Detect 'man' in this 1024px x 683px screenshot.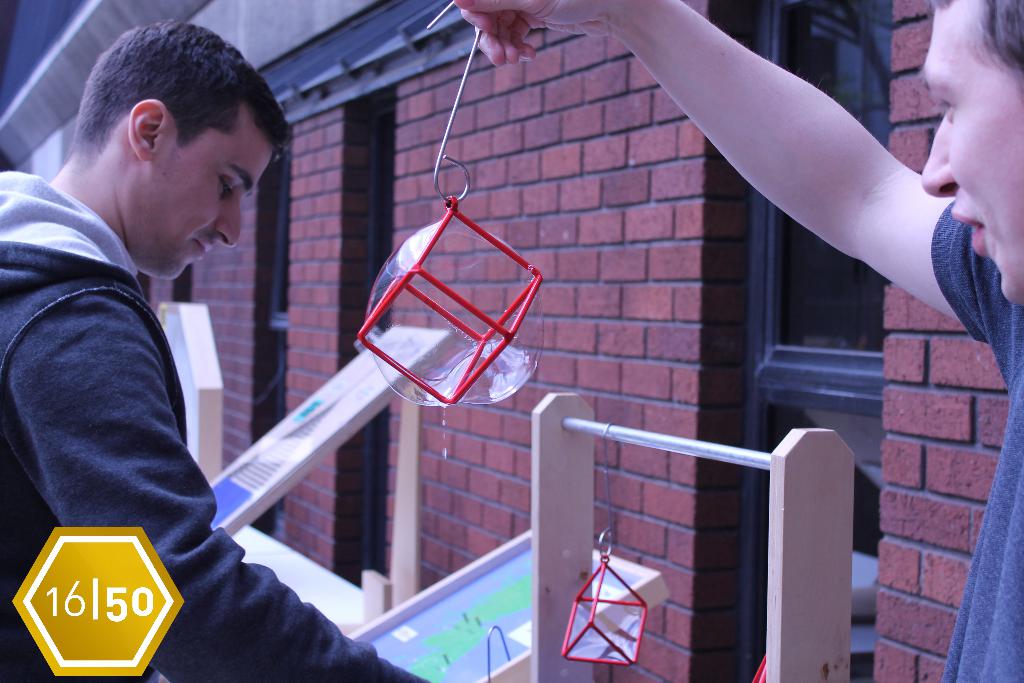
Detection: pyautogui.locateOnScreen(2, 37, 309, 654).
